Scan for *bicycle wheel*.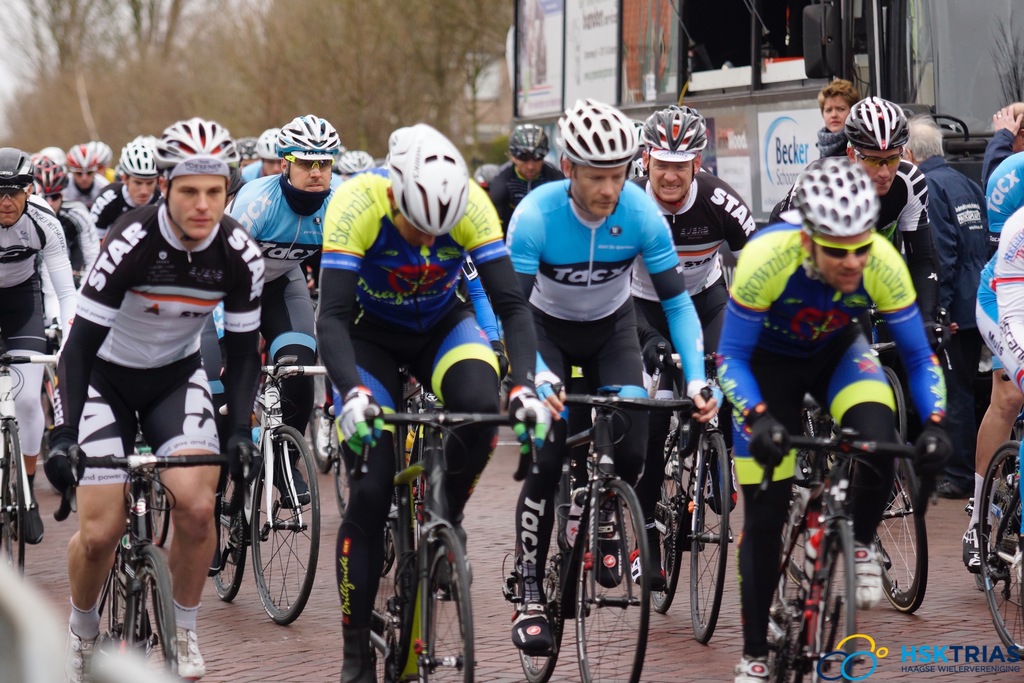
Scan result: detection(207, 447, 250, 603).
